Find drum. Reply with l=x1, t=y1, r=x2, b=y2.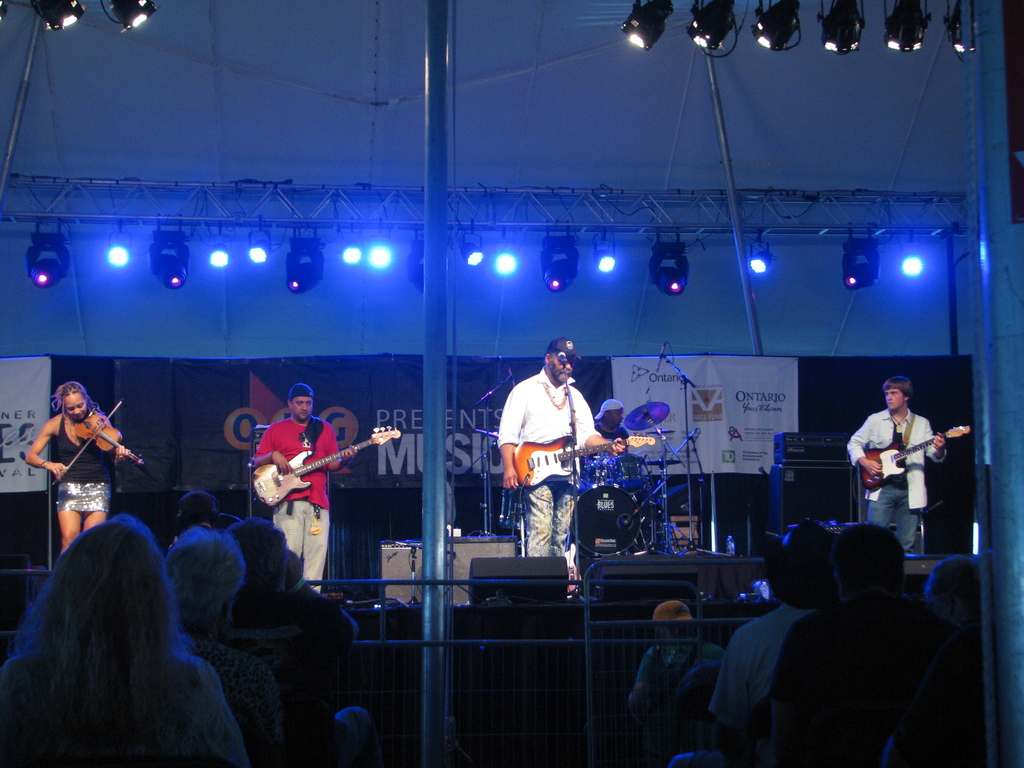
l=569, t=485, r=644, b=556.
